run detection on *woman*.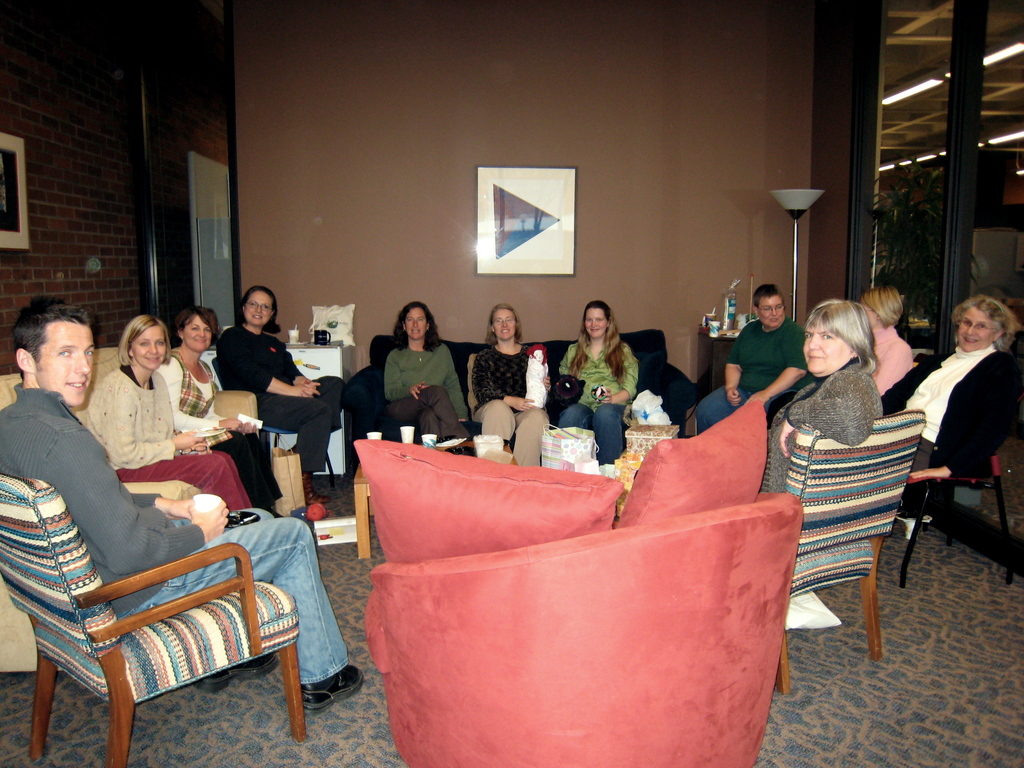
Result: (694,284,808,436).
